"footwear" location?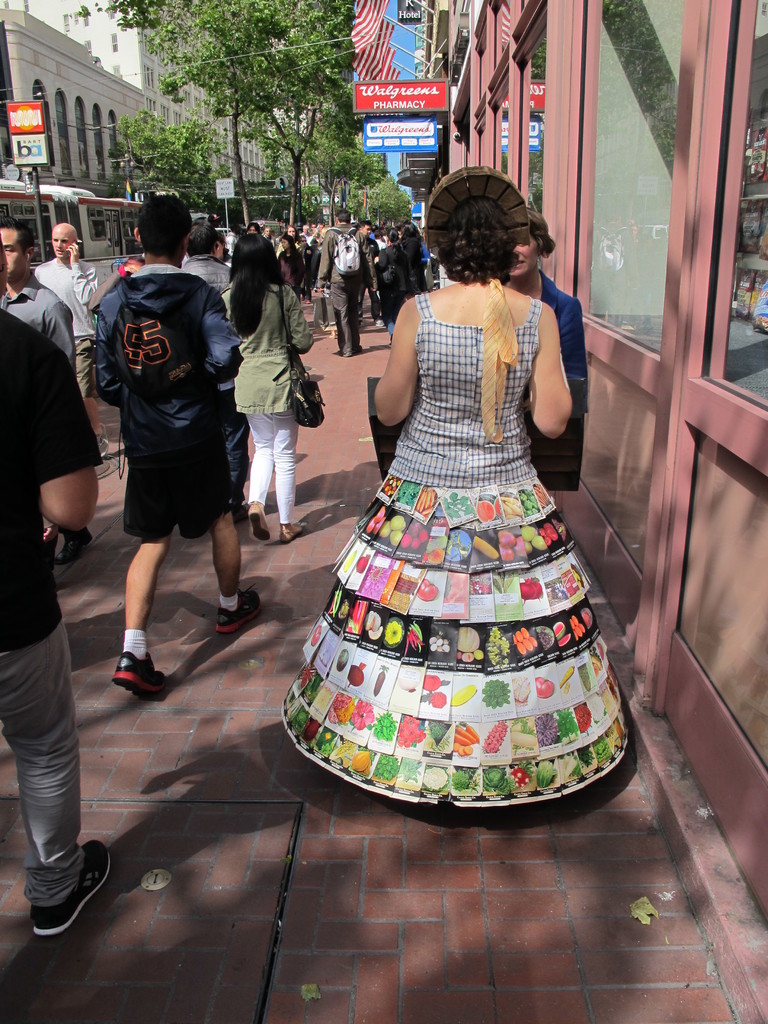
x1=246, y1=506, x2=270, y2=542
